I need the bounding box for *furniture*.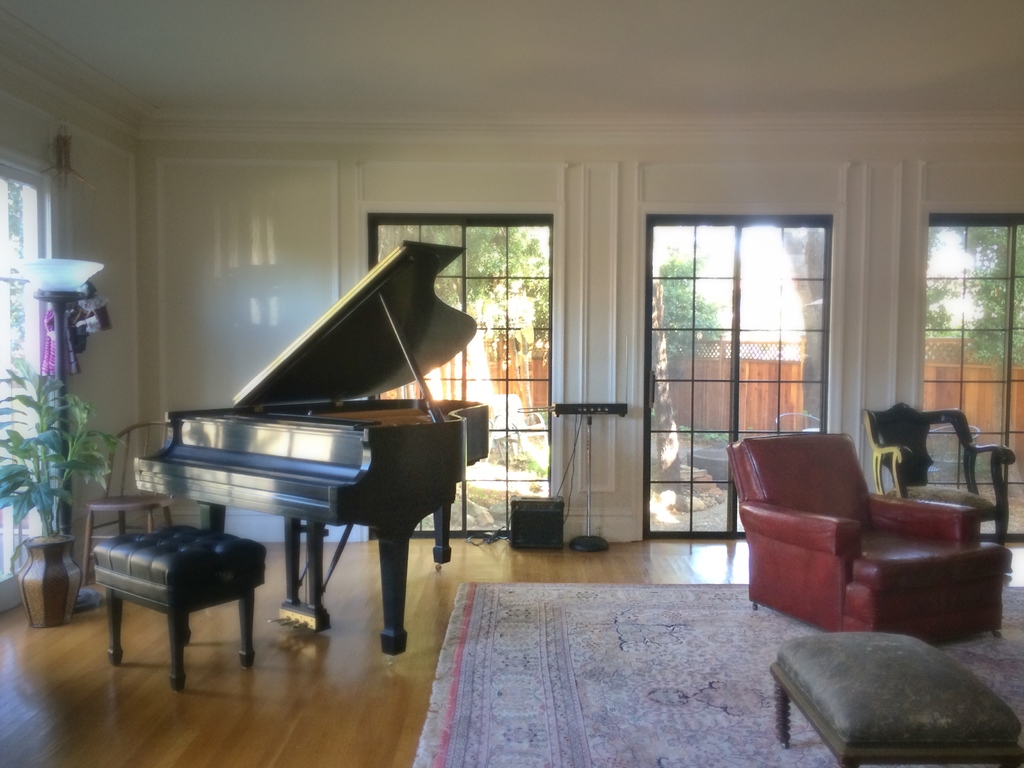
Here it is: [92, 524, 268, 694].
